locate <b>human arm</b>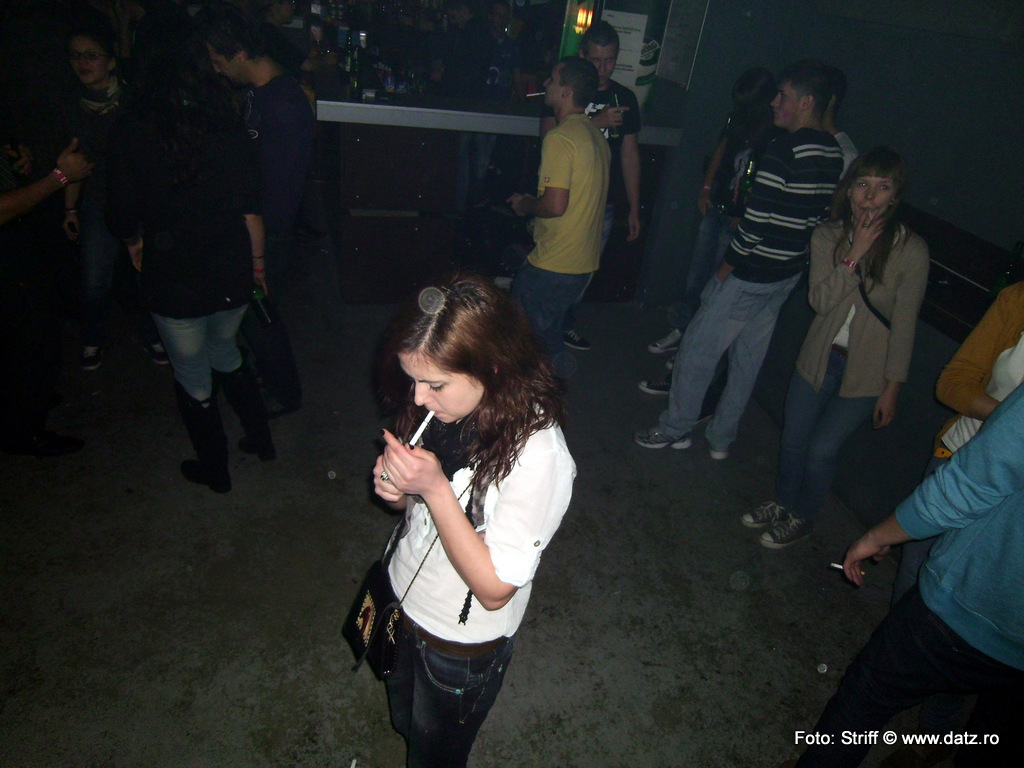
detection(59, 175, 76, 241)
